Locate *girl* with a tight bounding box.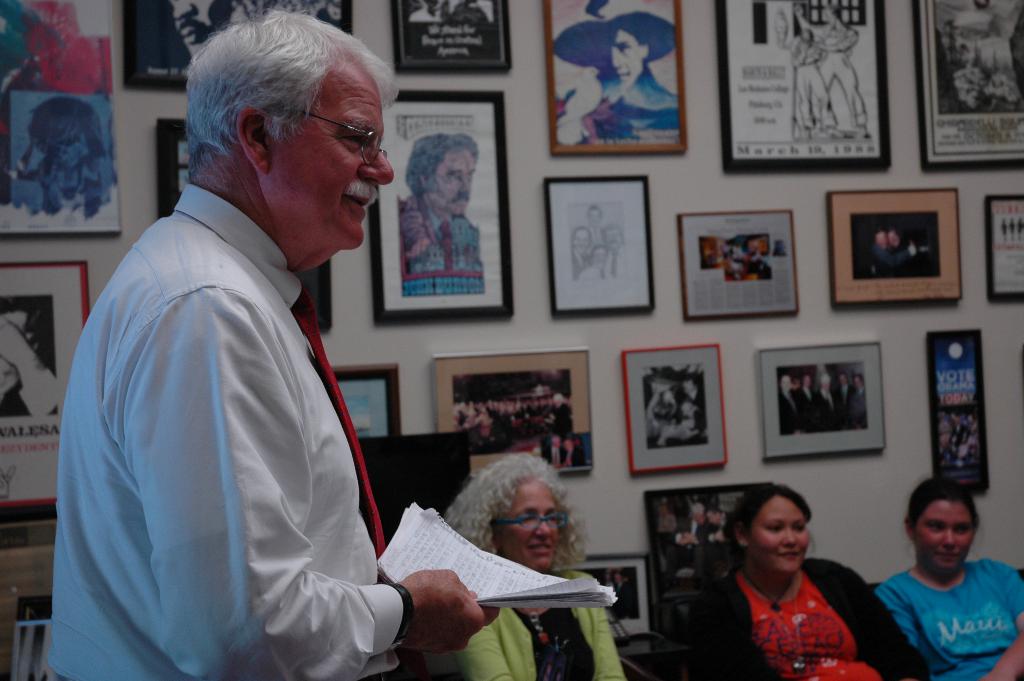
box=[866, 479, 1023, 680].
